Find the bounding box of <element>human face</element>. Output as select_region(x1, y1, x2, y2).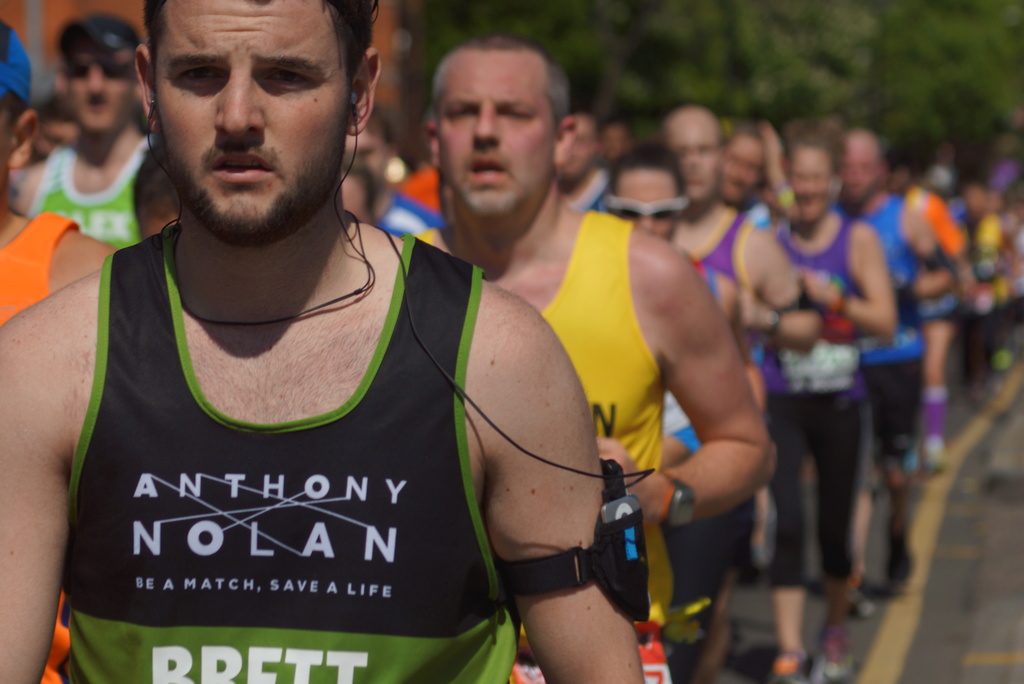
select_region(840, 140, 884, 202).
